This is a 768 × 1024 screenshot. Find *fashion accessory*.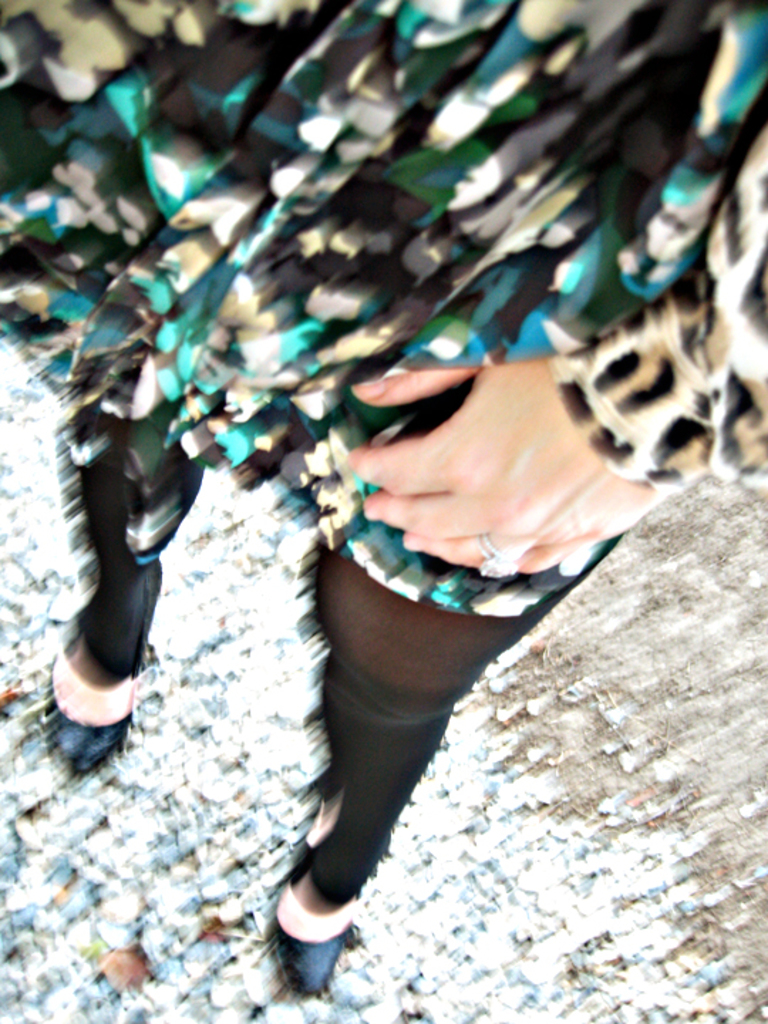
Bounding box: (481, 530, 519, 585).
